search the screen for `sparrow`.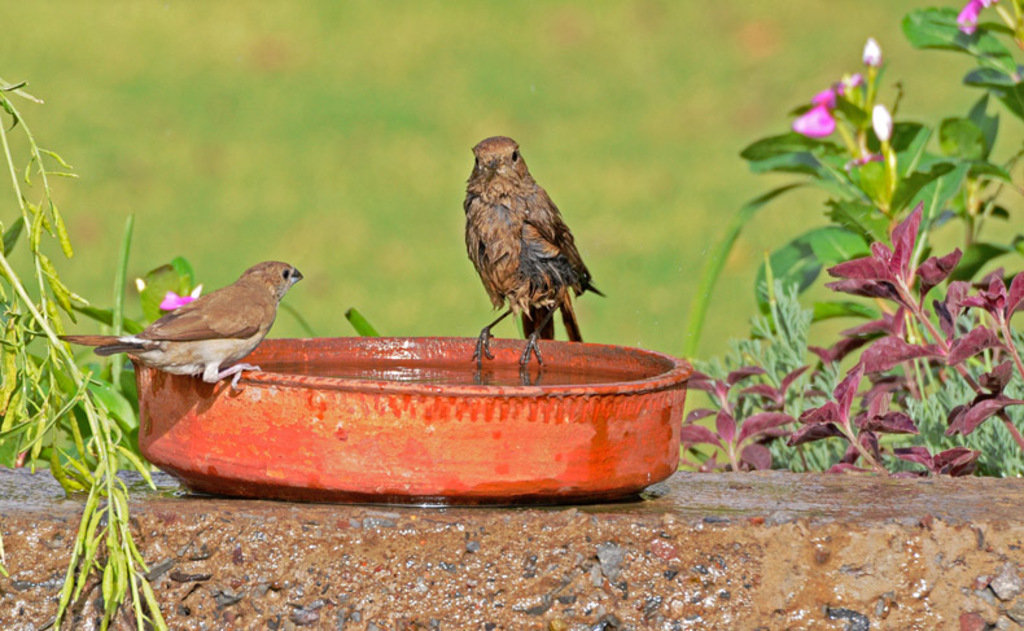
Found at 58/262/302/393.
